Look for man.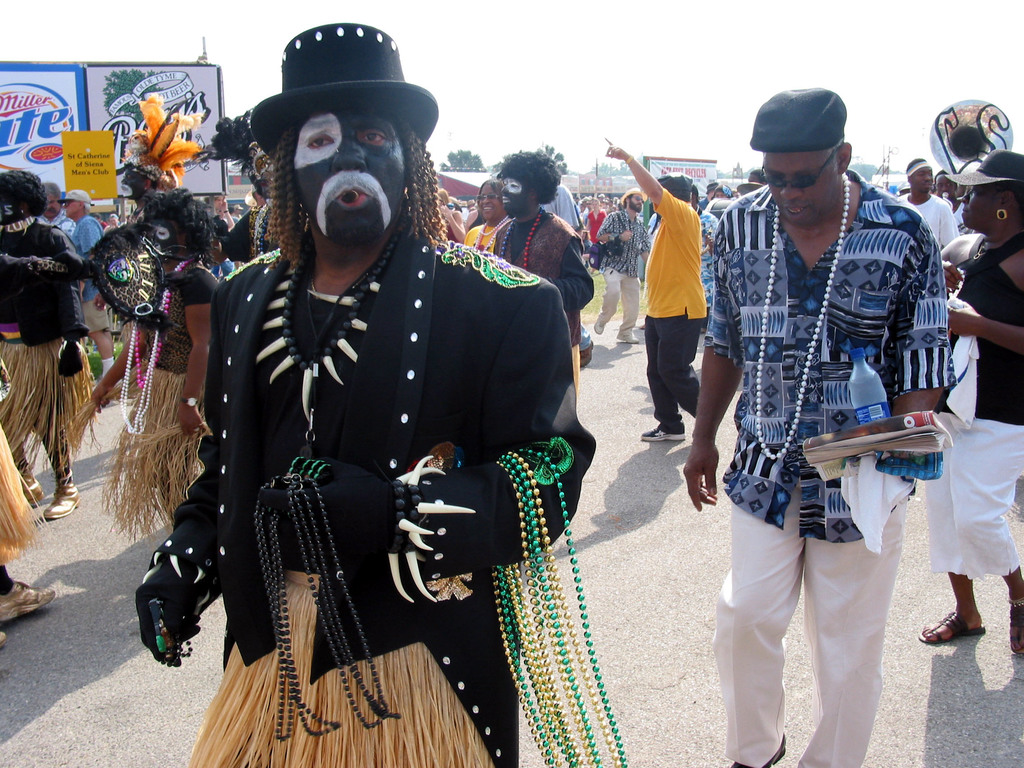
Found: <box>594,186,652,349</box>.
